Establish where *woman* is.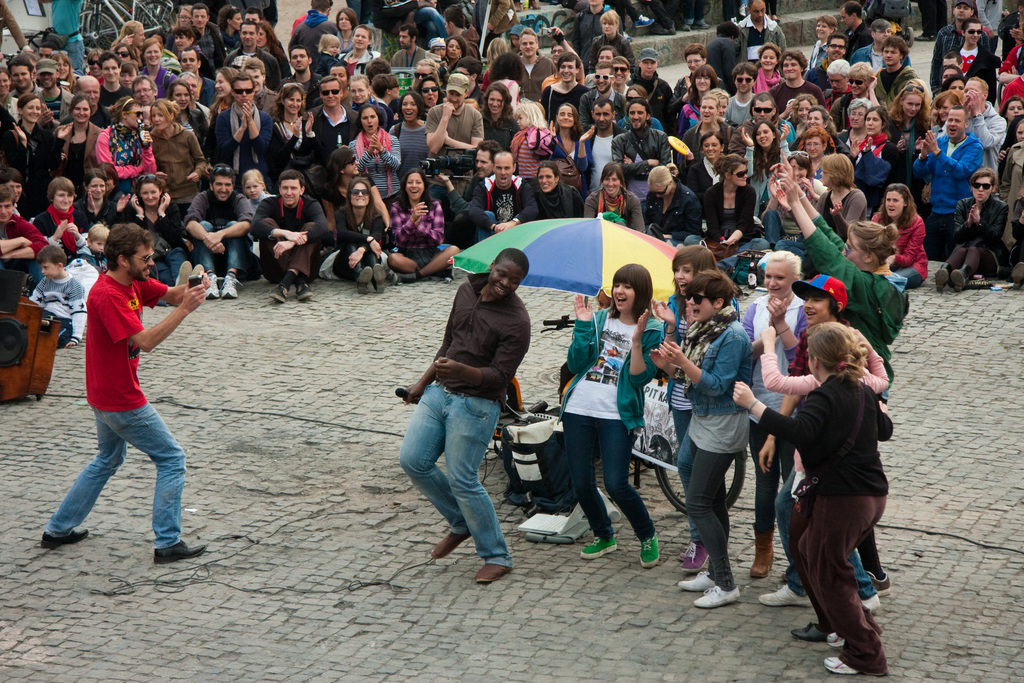
Established at (x1=803, y1=19, x2=838, y2=72).
